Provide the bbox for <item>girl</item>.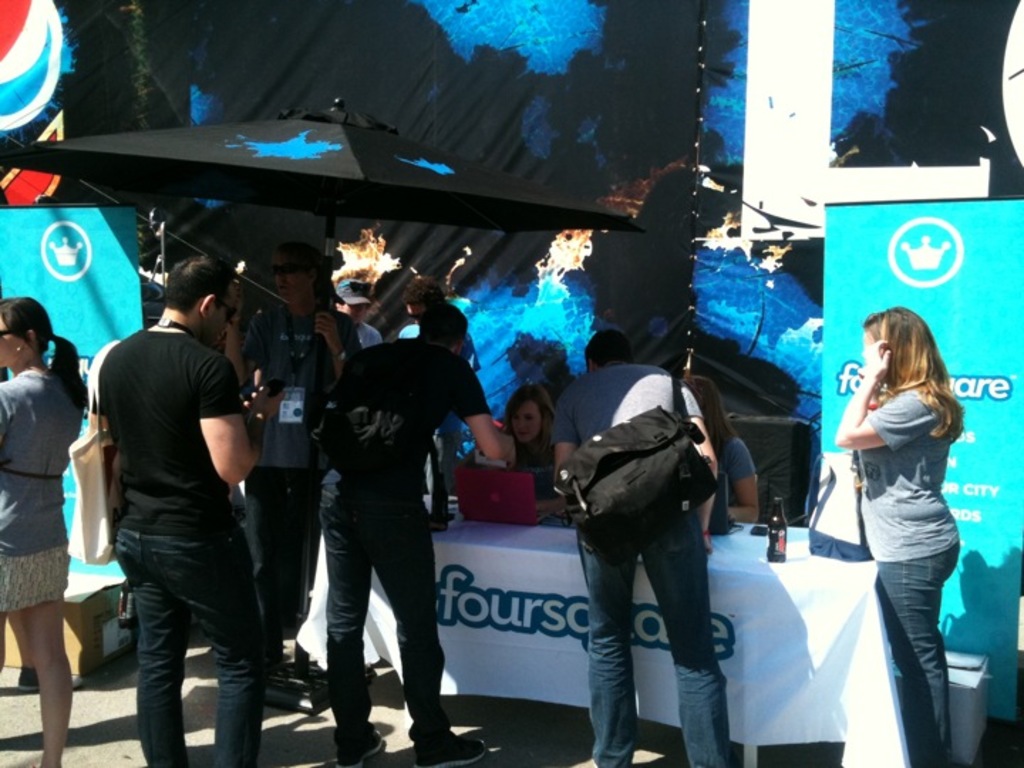
[x1=833, y1=307, x2=966, y2=767].
